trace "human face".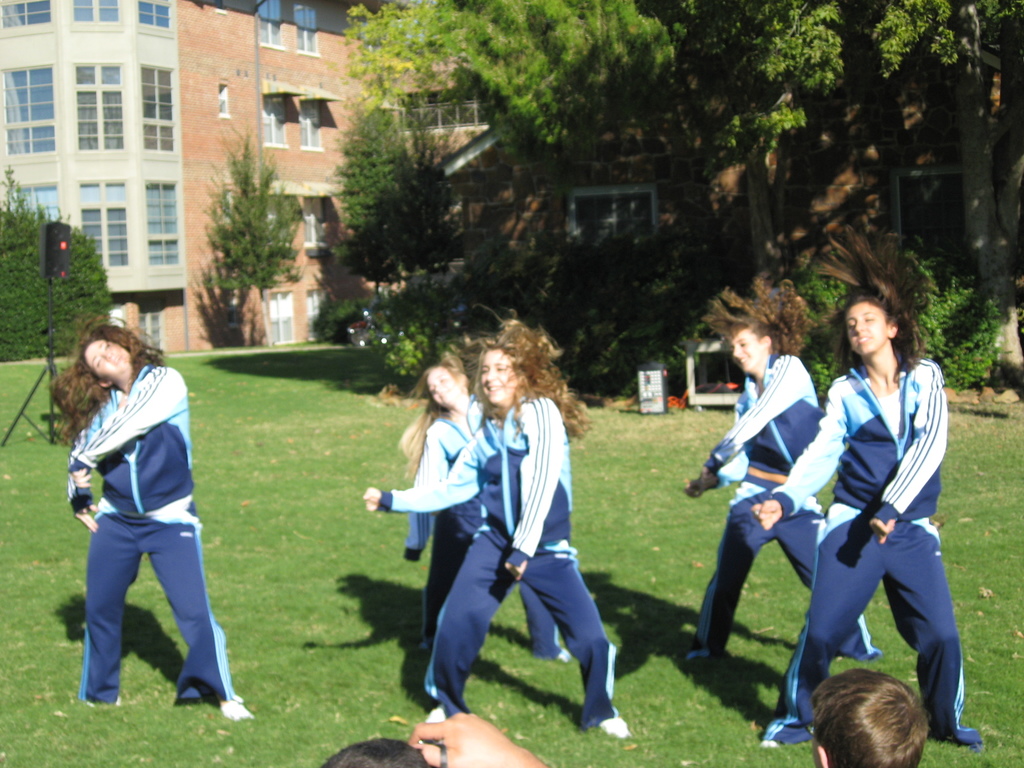
Traced to select_region(428, 362, 460, 397).
